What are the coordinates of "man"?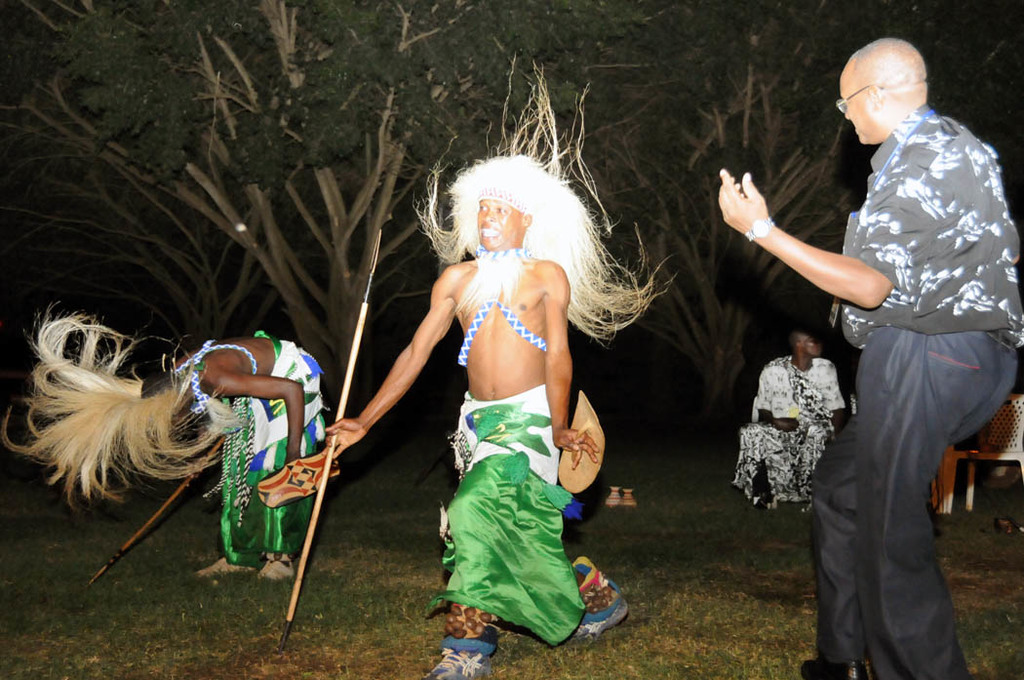
Rect(770, 37, 1017, 662).
